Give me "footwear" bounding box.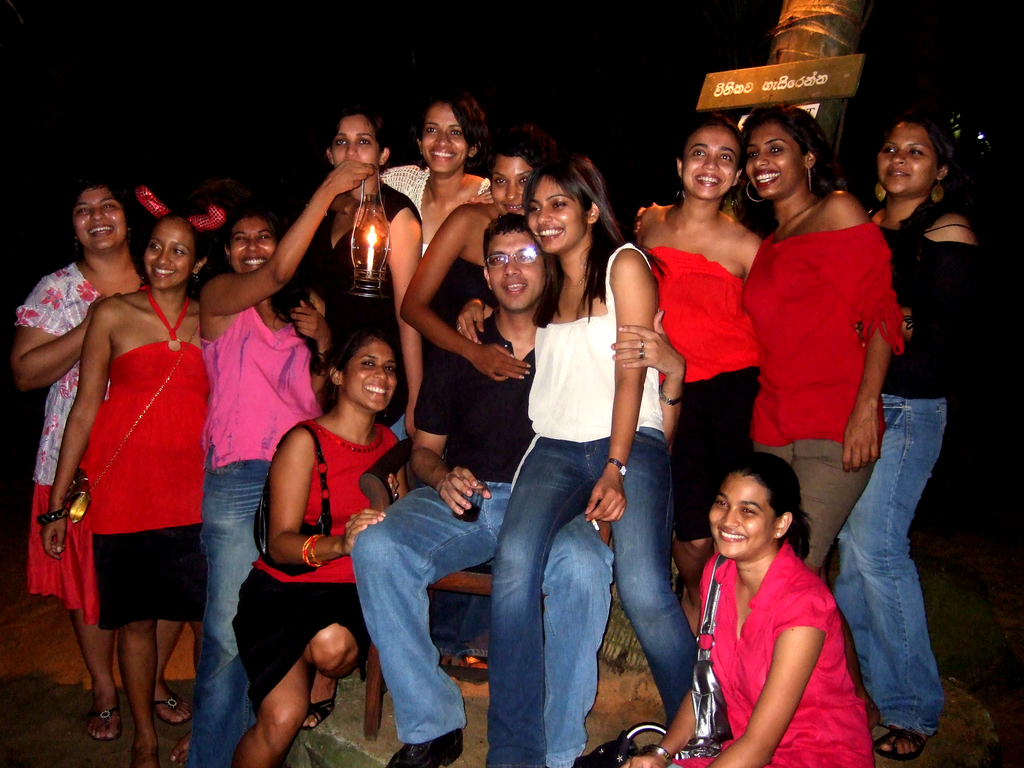
874/726/927/765.
